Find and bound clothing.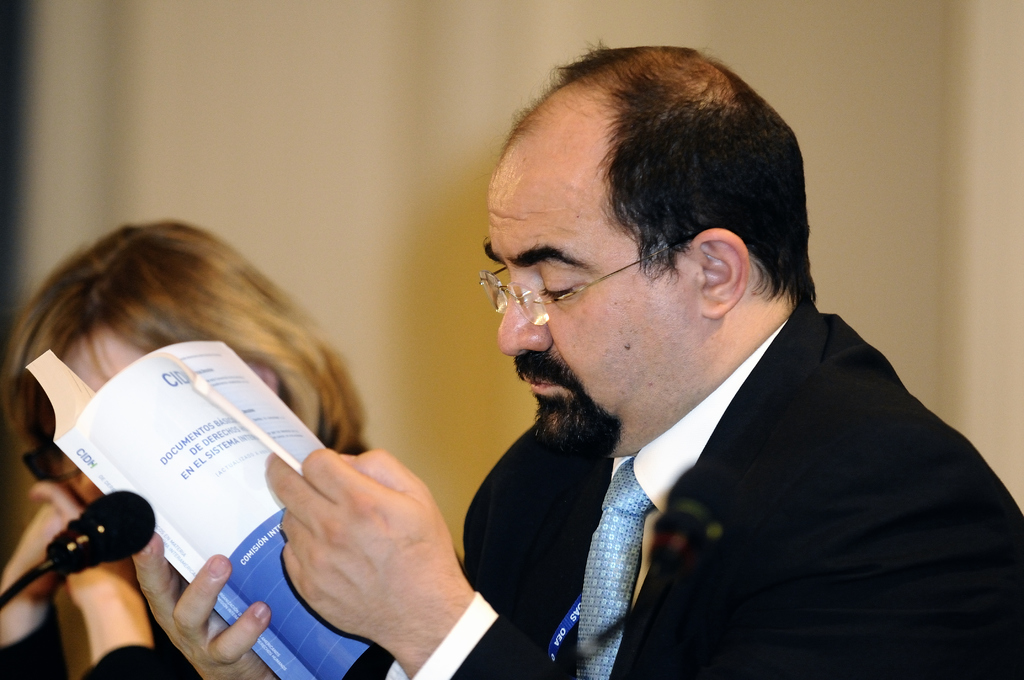
Bound: region(397, 172, 979, 679).
